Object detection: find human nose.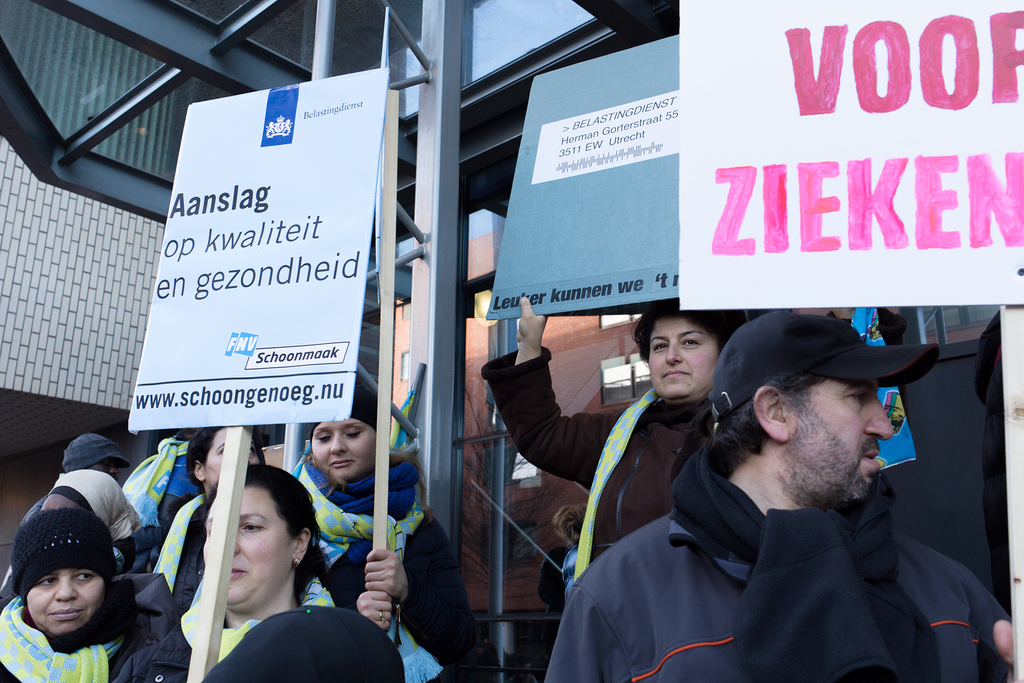
detection(860, 399, 897, 440).
